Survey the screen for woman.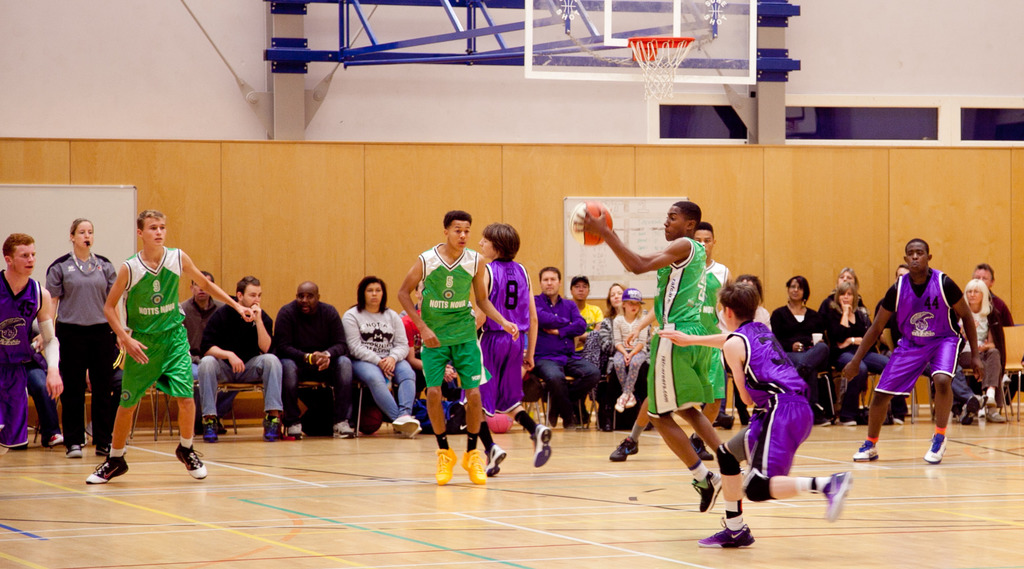
Survey found: x1=767 y1=272 x2=835 y2=421.
